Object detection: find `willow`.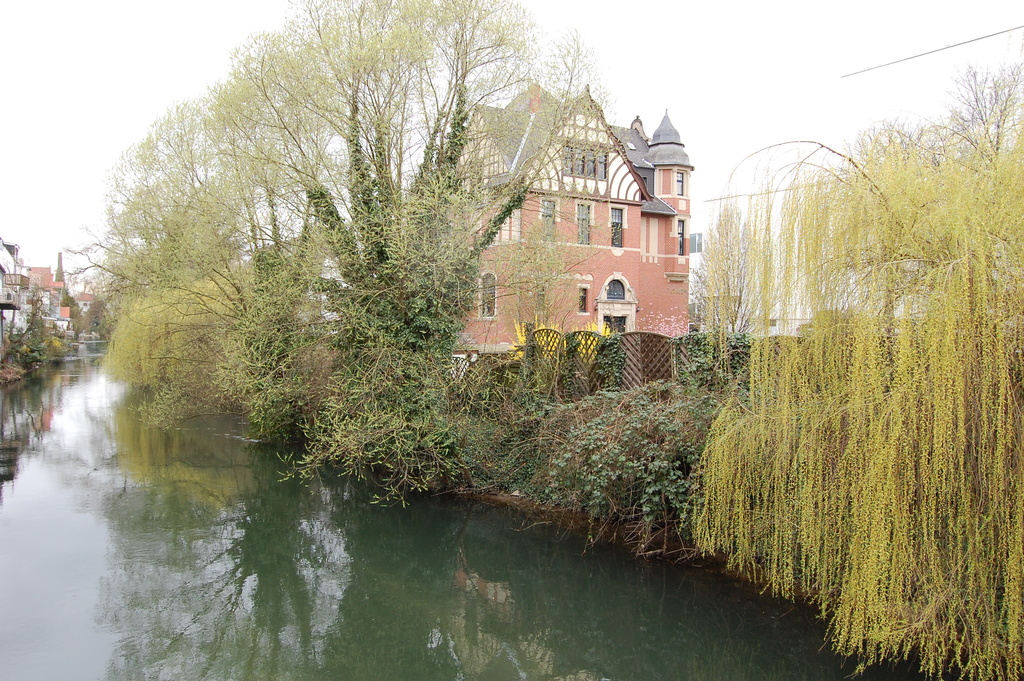
(939, 56, 1023, 124).
